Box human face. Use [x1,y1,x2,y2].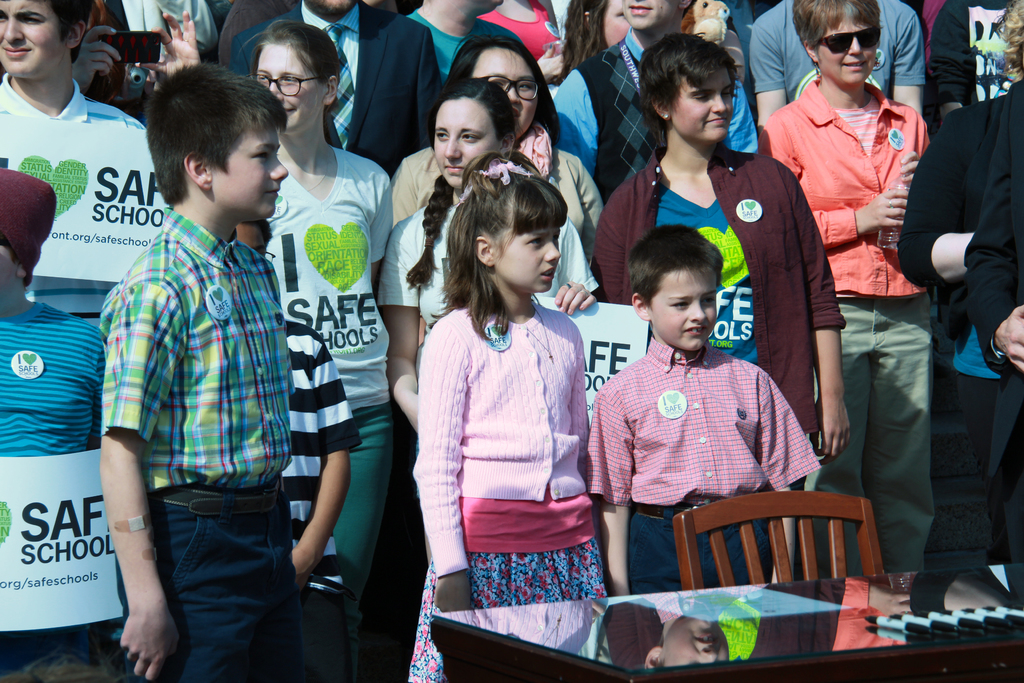
[435,95,504,186].
